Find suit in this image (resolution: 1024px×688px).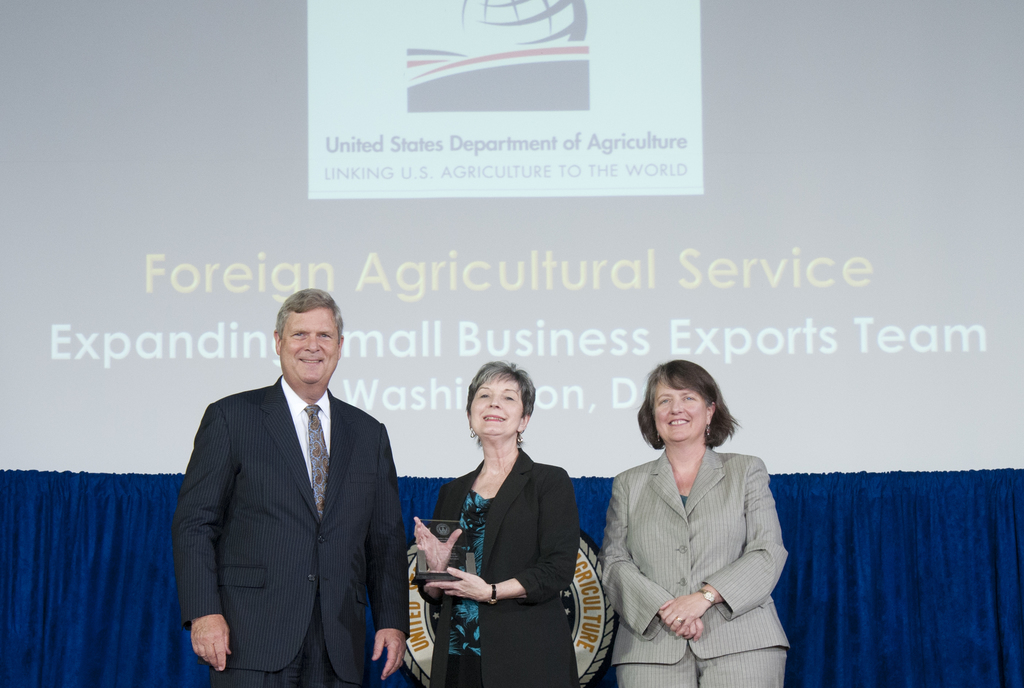
Rect(172, 303, 408, 687).
